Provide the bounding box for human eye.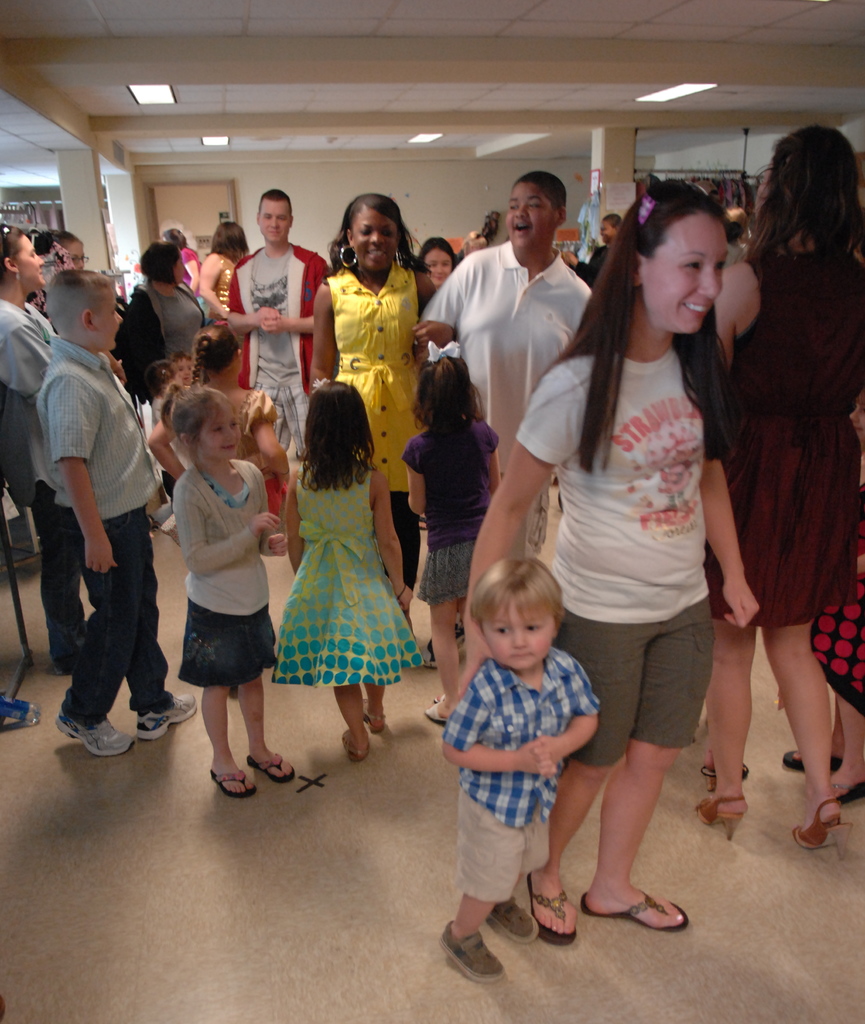
212,422,220,435.
